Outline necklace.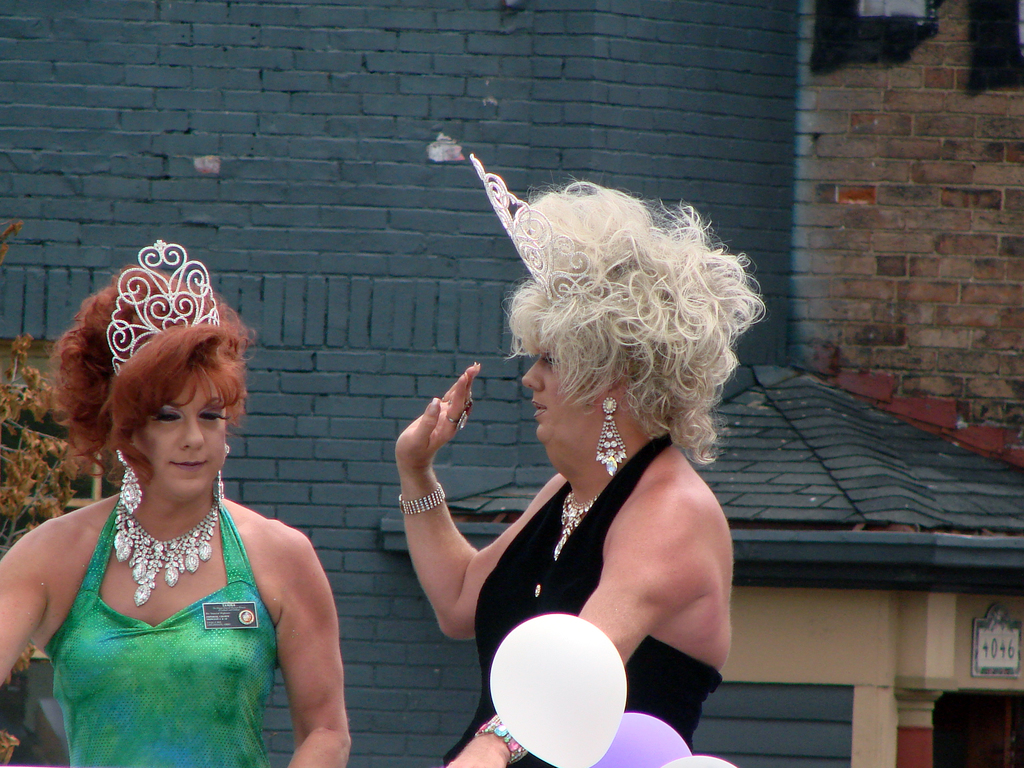
Outline: Rect(113, 503, 221, 603).
